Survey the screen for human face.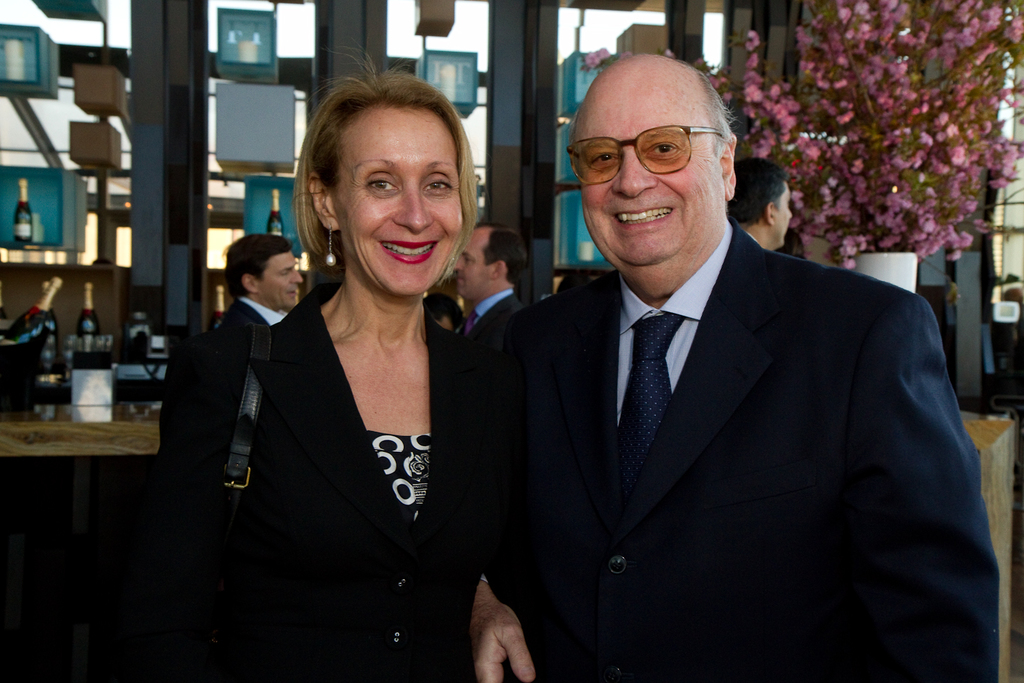
Survey found: left=336, top=104, right=463, bottom=295.
